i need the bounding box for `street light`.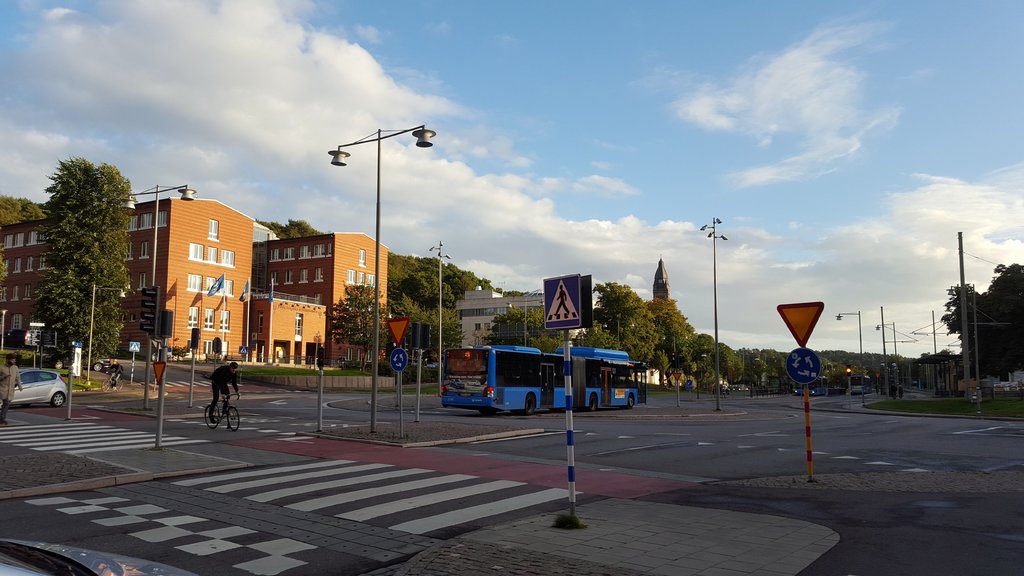
Here it is: box=[874, 321, 906, 397].
